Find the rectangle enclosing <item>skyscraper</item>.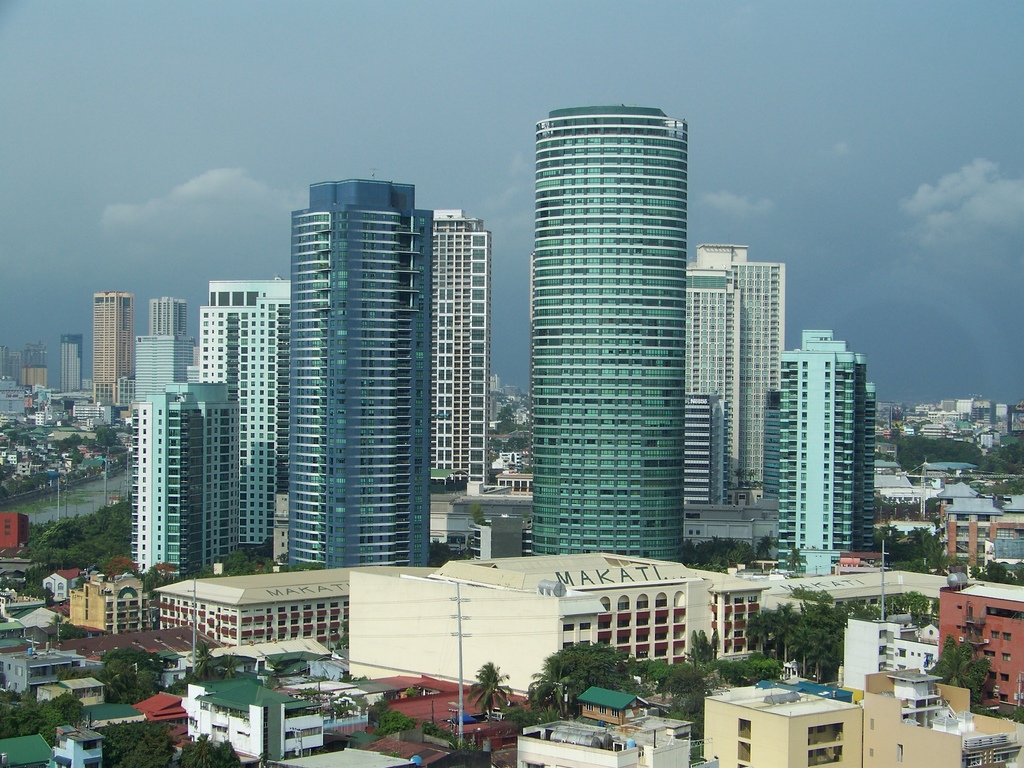
<region>774, 328, 893, 586</region>.
